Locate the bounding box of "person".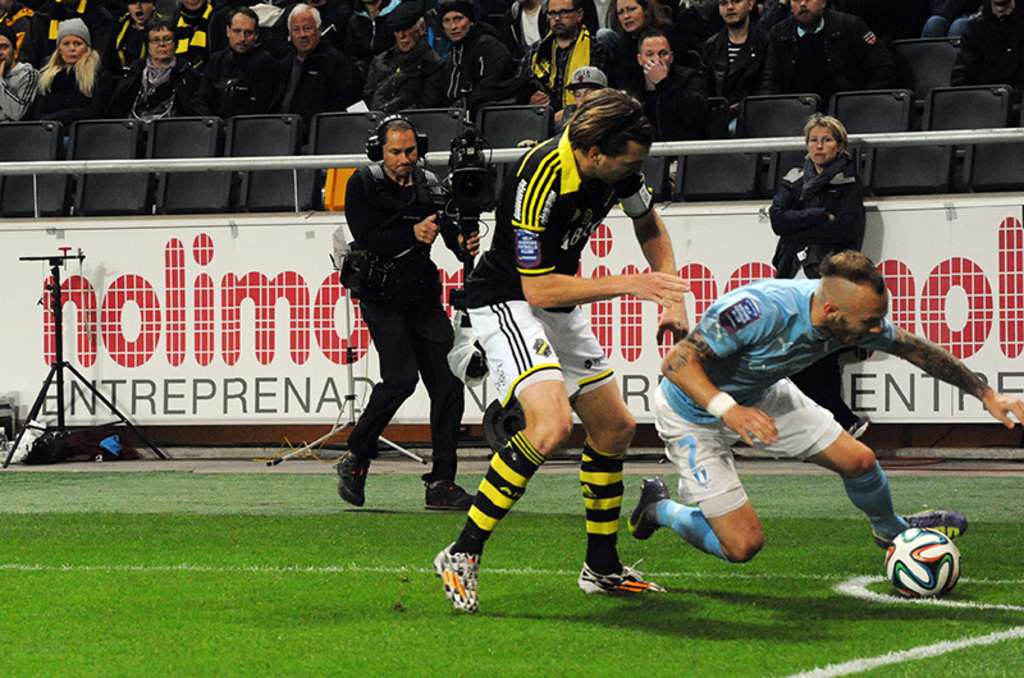
Bounding box: {"left": 604, "top": 0, "right": 663, "bottom": 86}.
